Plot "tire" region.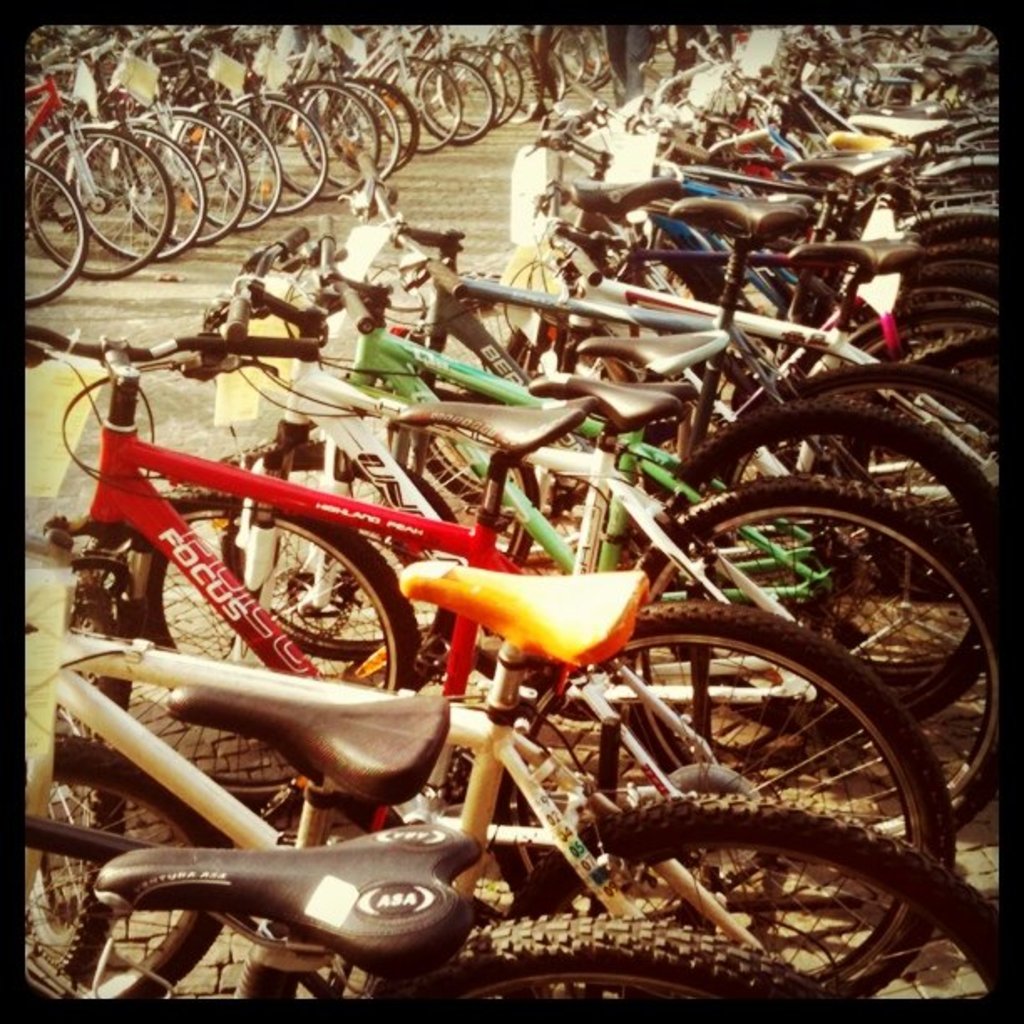
Plotted at detection(520, 793, 992, 992).
